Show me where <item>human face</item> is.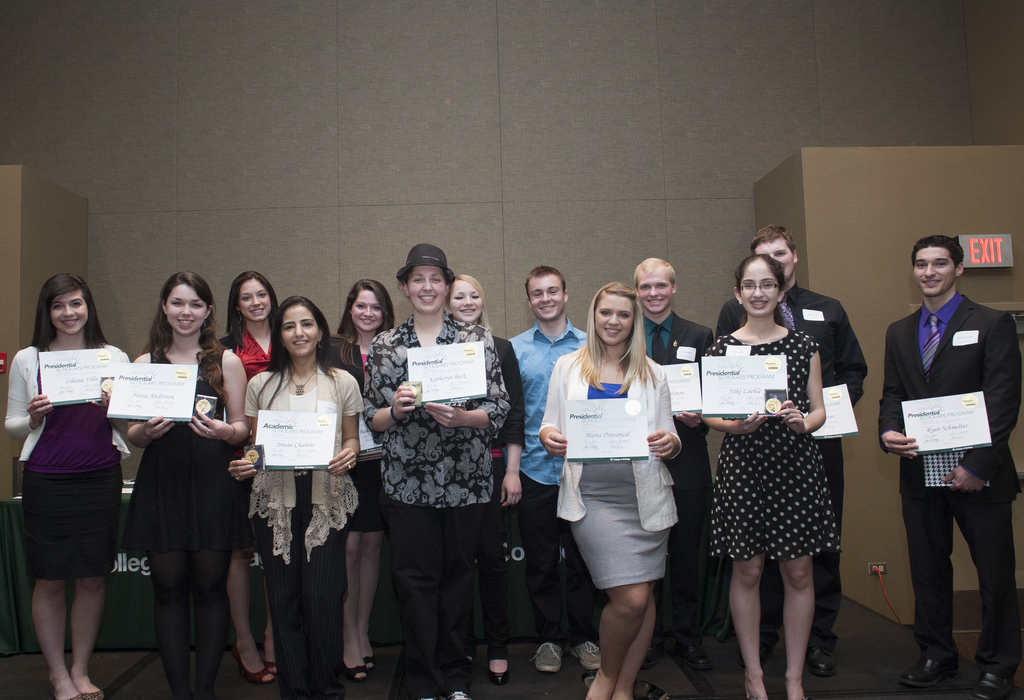
<item>human face</item> is at detection(595, 294, 634, 344).
